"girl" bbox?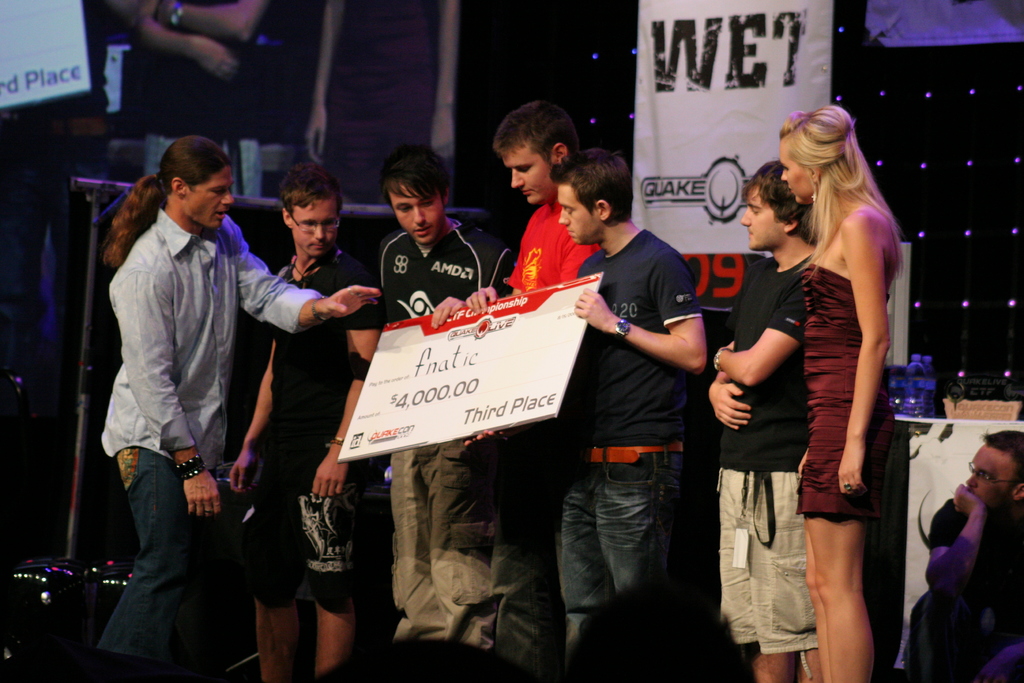
[798,104,904,682]
